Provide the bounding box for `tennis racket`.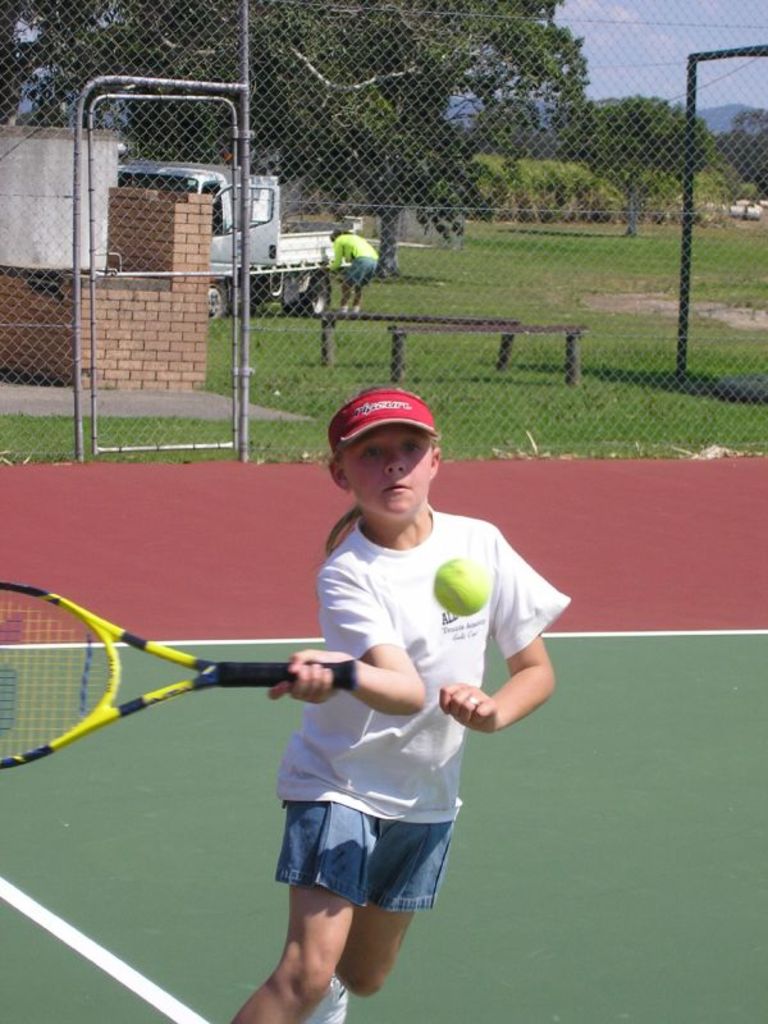
(0, 575, 353, 772).
